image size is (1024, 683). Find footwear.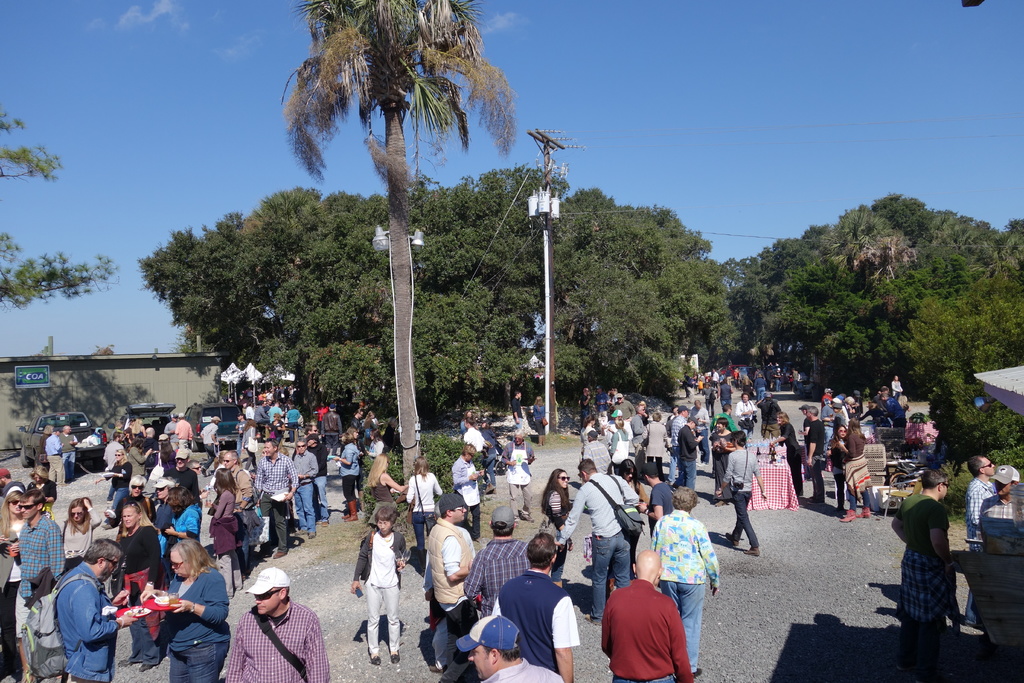
x1=118, y1=655, x2=141, y2=666.
